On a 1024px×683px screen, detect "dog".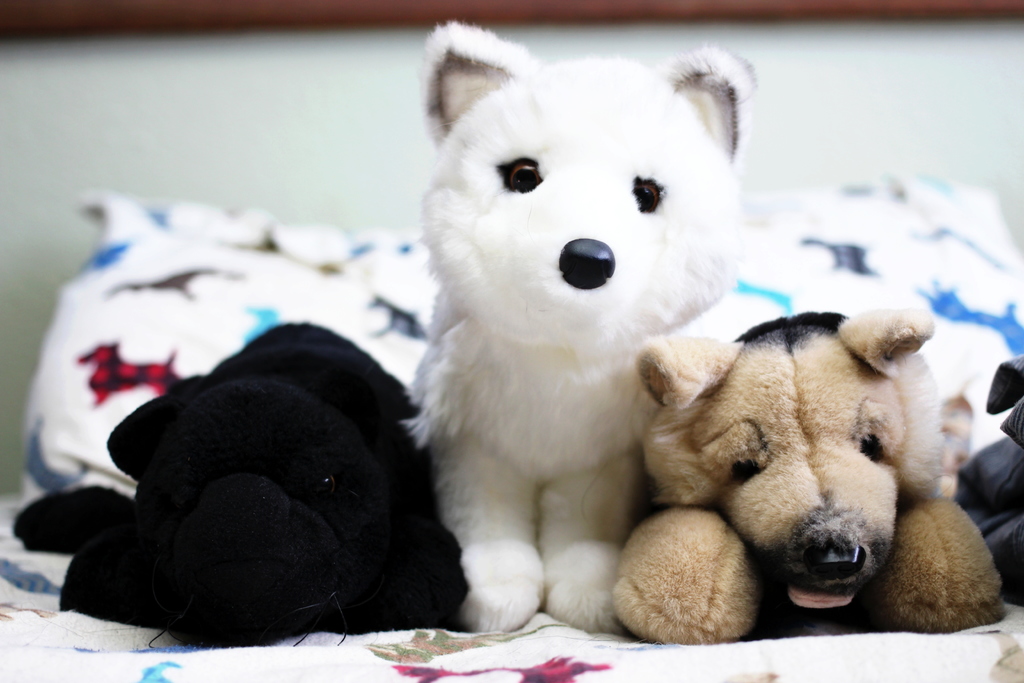
x1=408 y1=12 x2=768 y2=647.
